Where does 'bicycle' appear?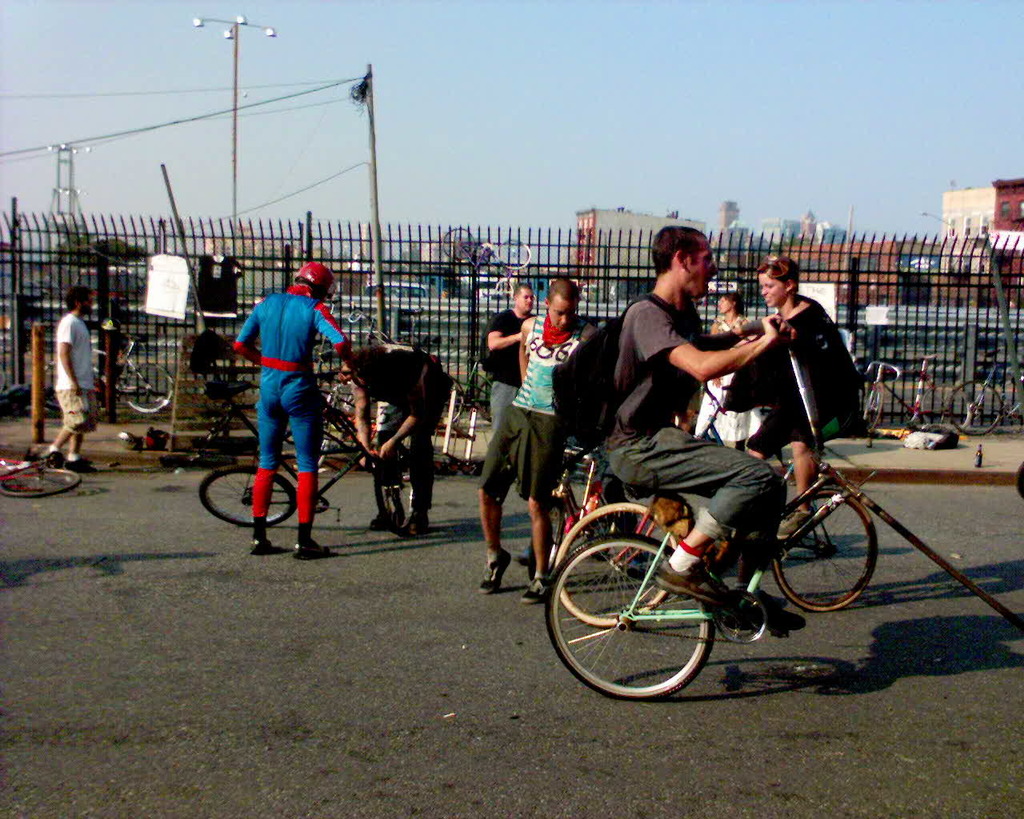
Appears at x1=526, y1=432, x2=684, y2=622.
